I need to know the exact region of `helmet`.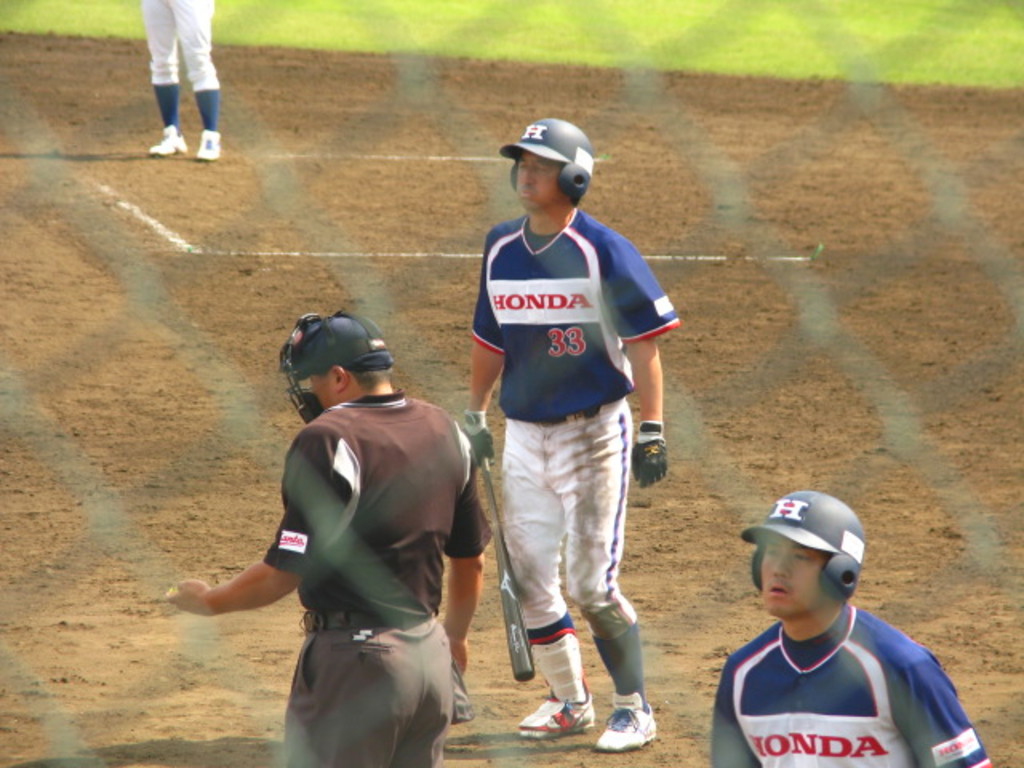
Region: 739 486 862 619.
